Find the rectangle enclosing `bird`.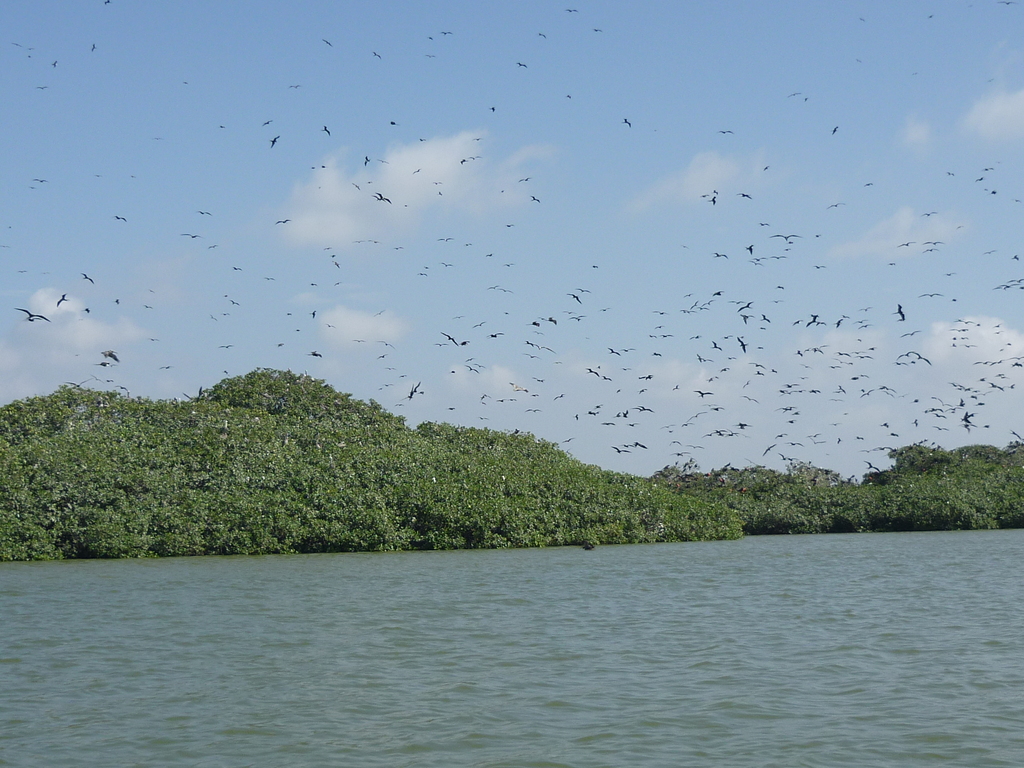
(861, 458, 881, 476).
